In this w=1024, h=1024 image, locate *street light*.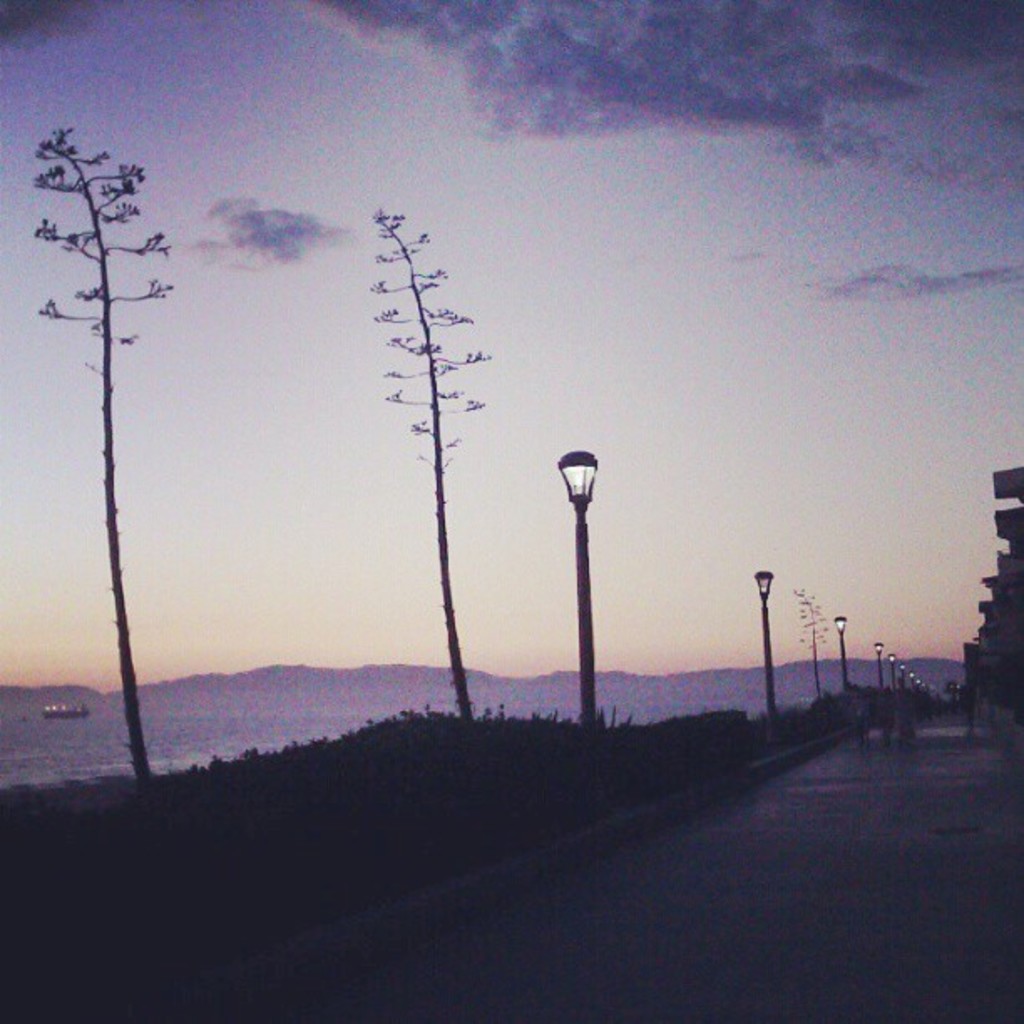
Bounding box: (left=895, top=654, right=899, bottom=686).
